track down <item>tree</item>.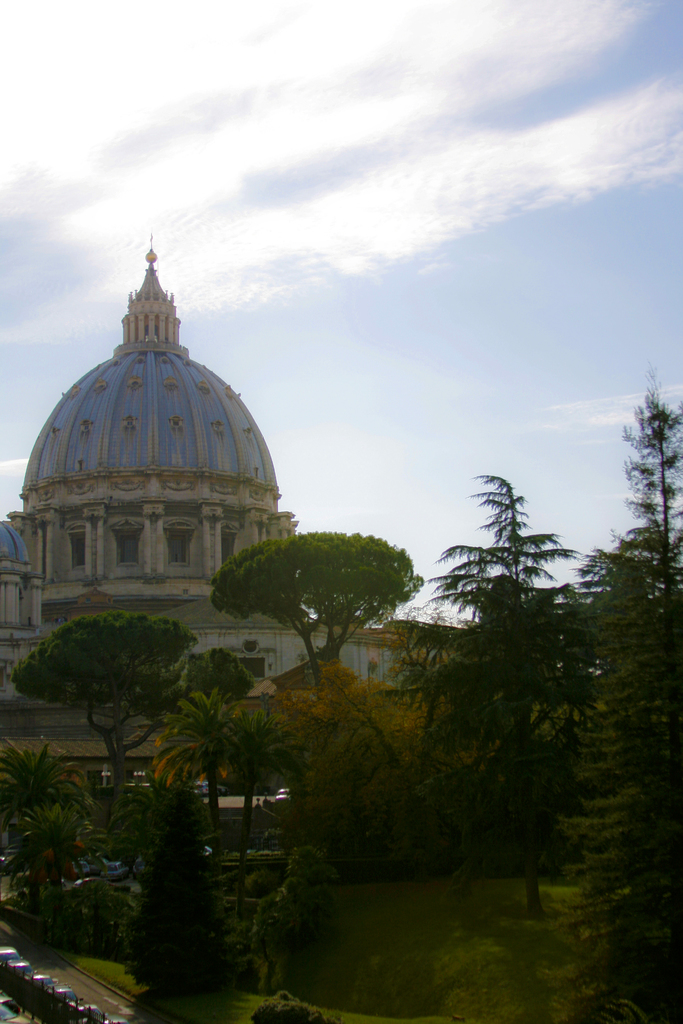
Tracked to crop(12, 810, 94, 945).
